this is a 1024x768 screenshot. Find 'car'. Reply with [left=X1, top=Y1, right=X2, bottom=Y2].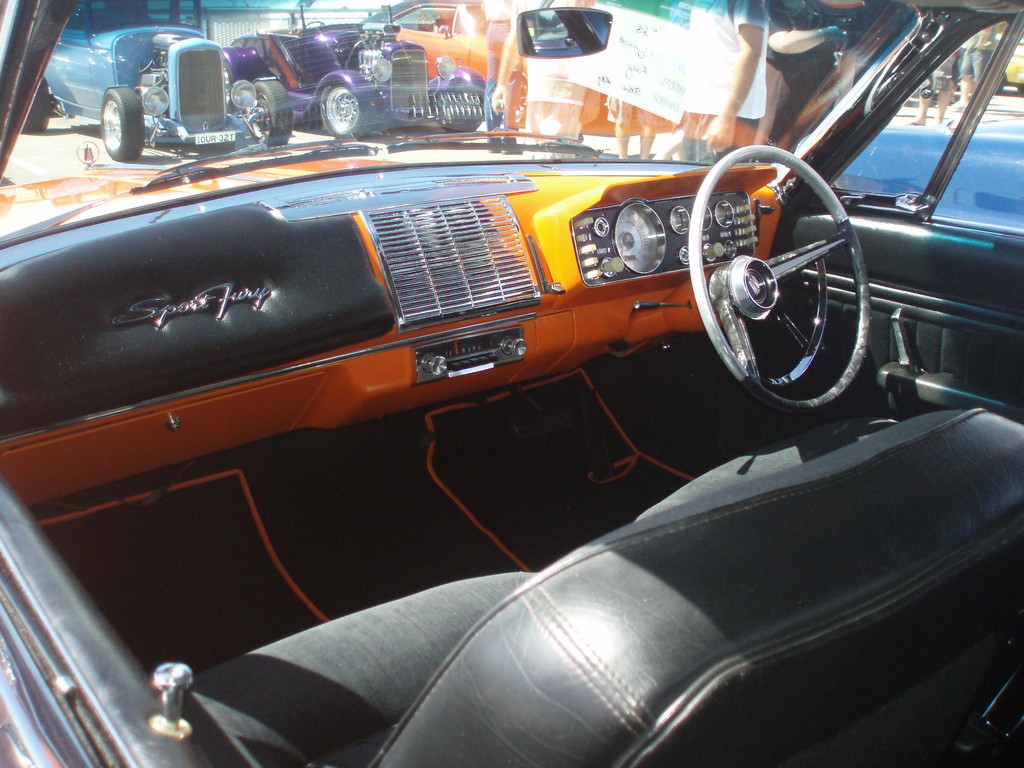
[left=0, top=0, right=1023, bottom=767].
